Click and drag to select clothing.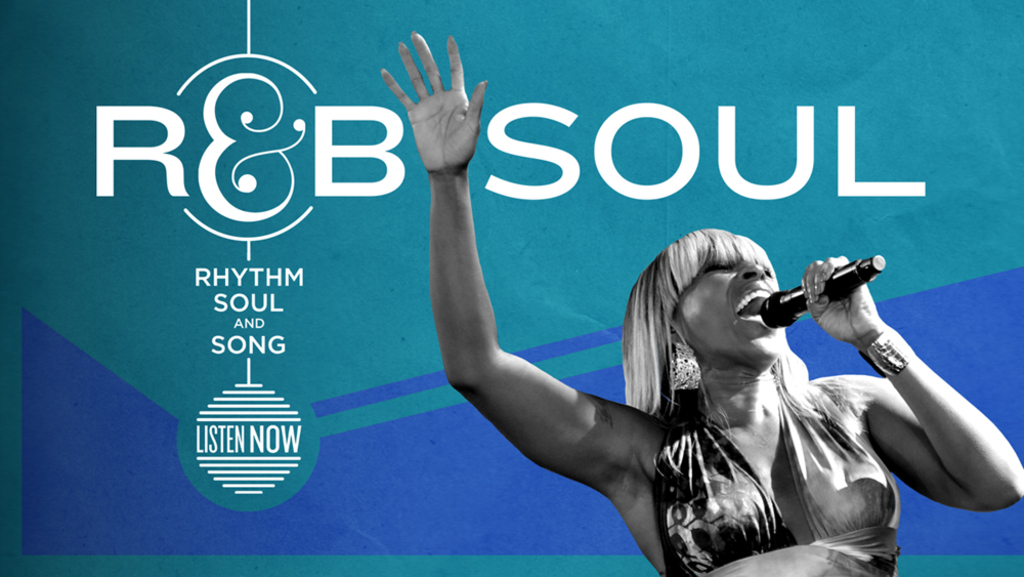
Selection: <bbox>657, 417, 903, 576</bbox>.
